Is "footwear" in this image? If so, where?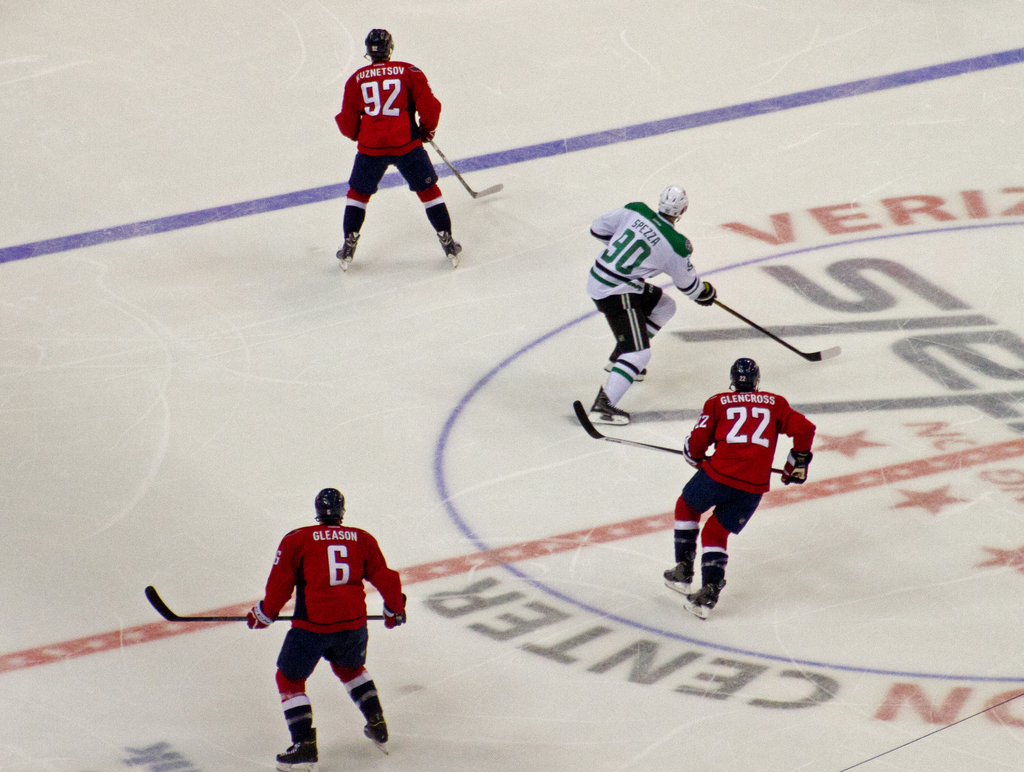
Yes, at BBox(335, 231, 364, 271).
